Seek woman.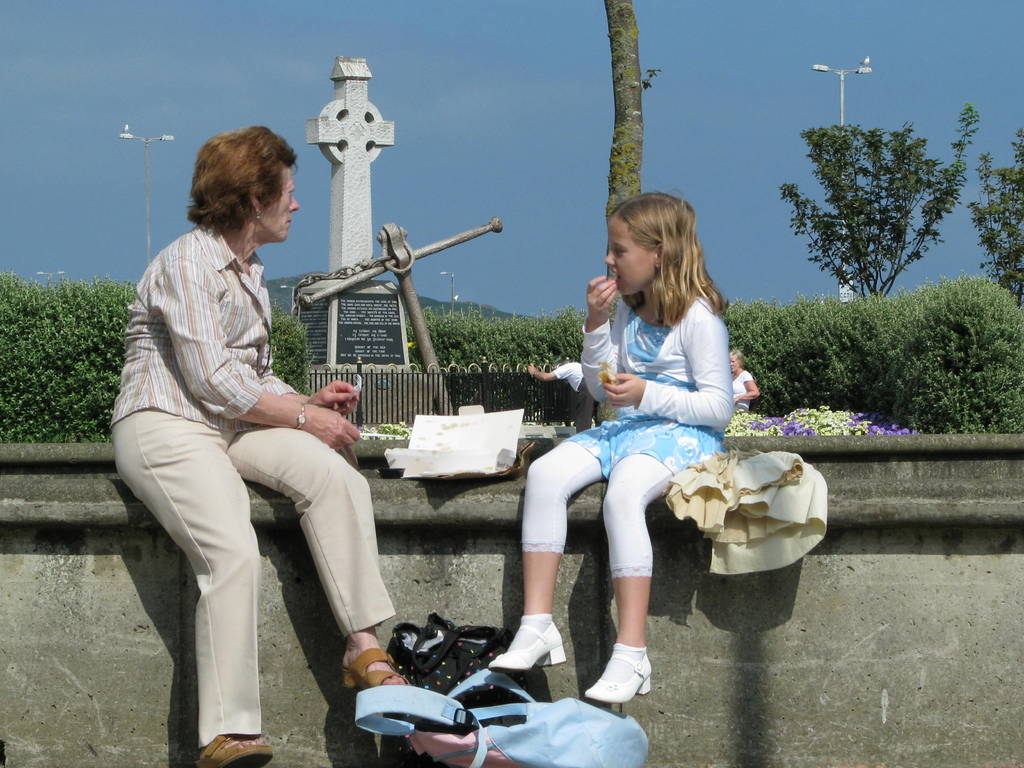
[520,192,753,681].
